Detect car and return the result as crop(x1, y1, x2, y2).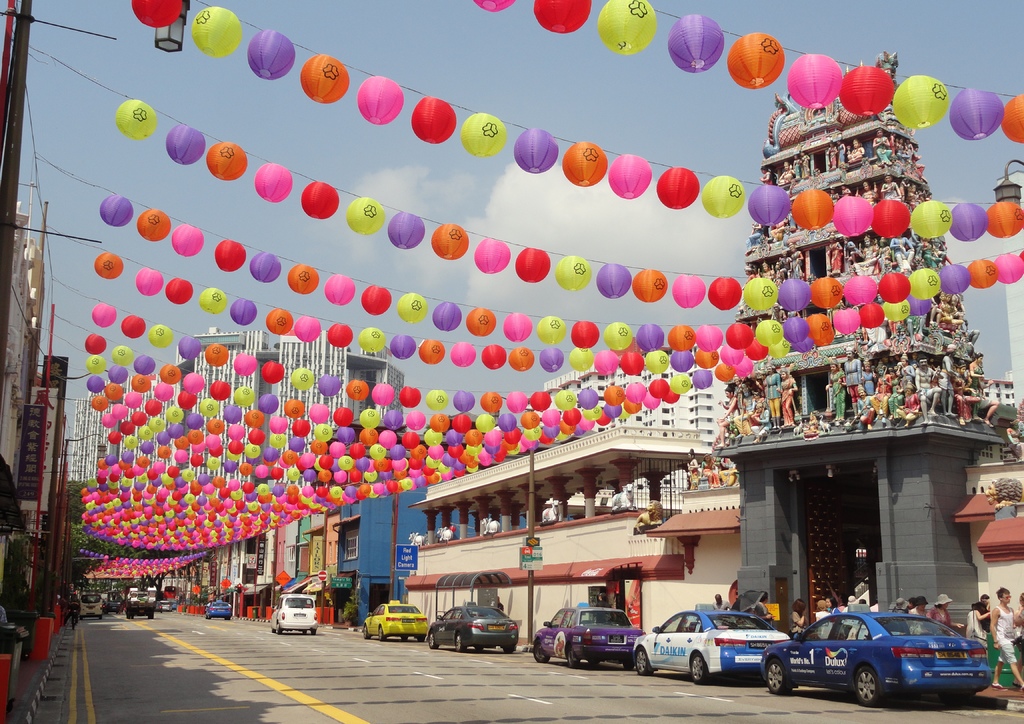
crop(637, 611, 783, 674).
